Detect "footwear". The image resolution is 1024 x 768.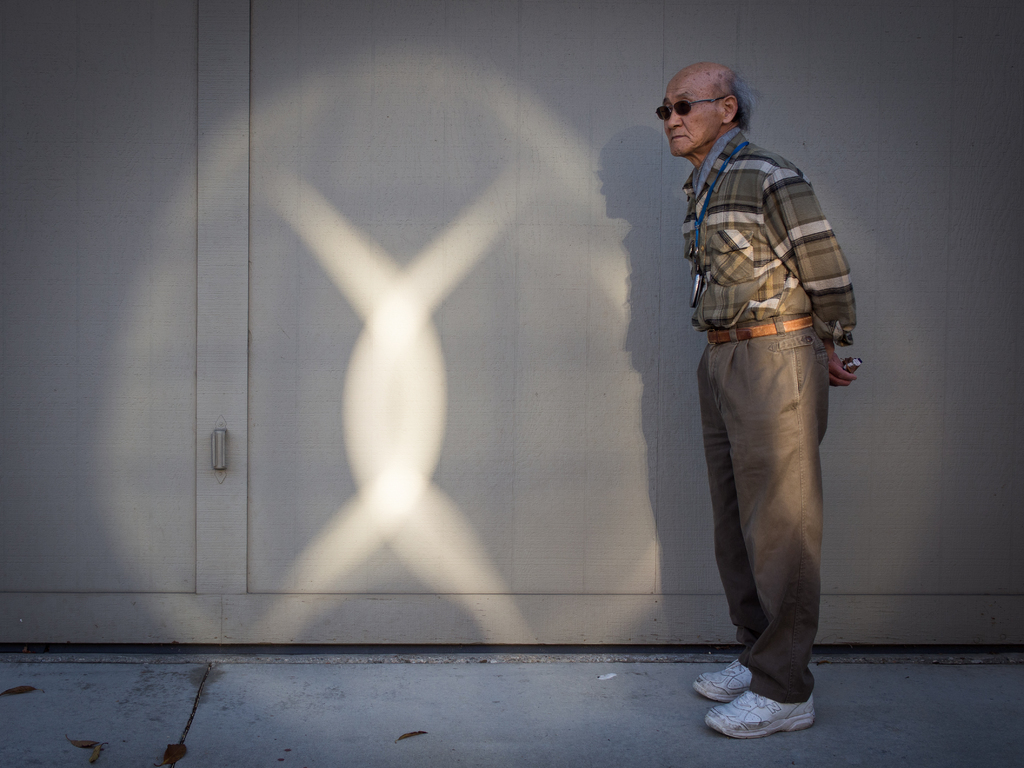
703:692:812:741.
